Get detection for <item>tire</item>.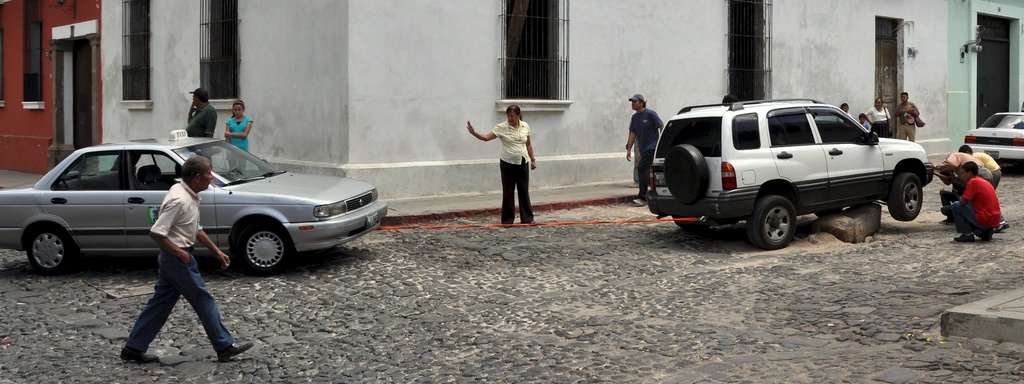
Detection: [816, 211, 842, 217].
